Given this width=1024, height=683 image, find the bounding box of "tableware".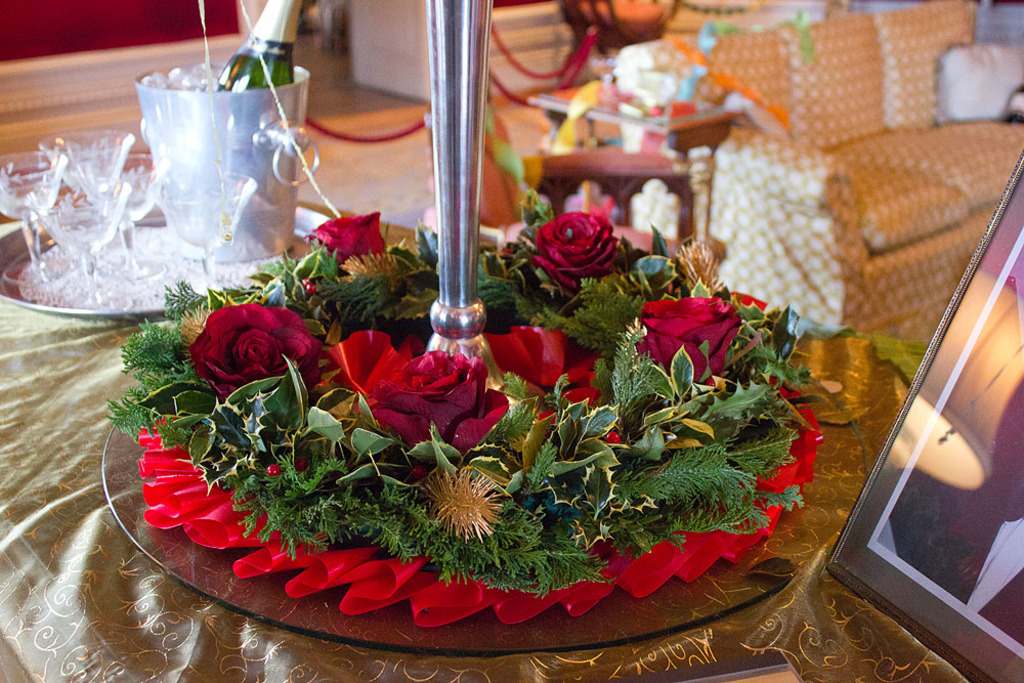
(0,195,357,324).
